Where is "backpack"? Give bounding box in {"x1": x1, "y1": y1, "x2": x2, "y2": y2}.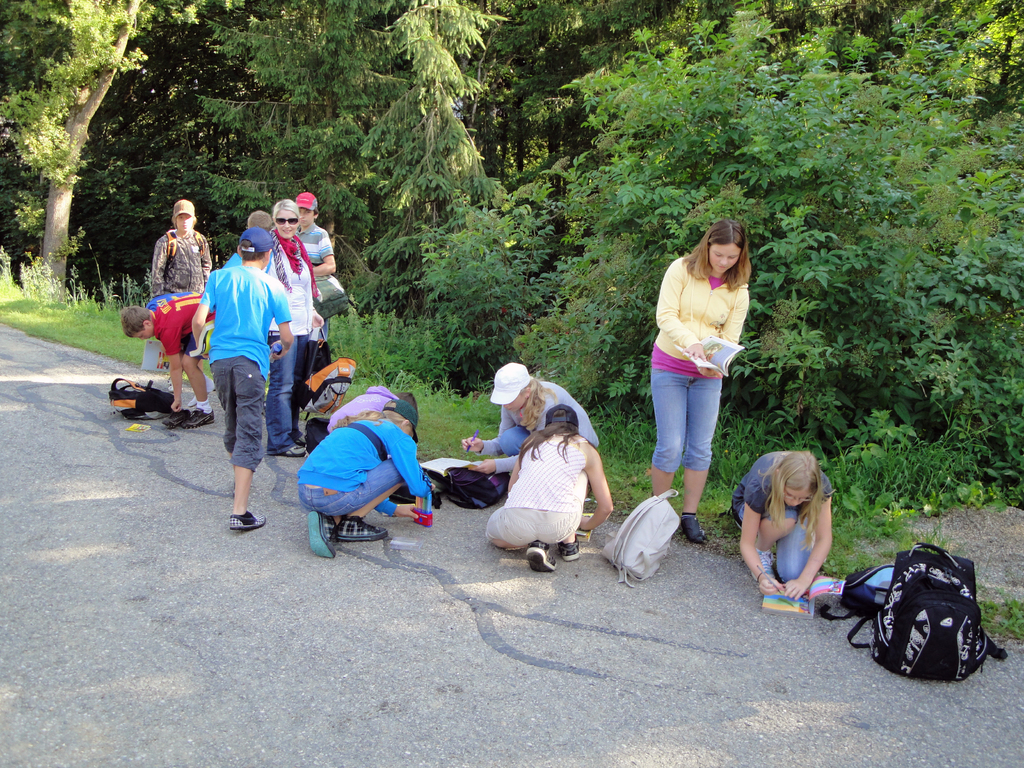
{"x1": 168, "y1": 221, "x2": 205, "y2": 266}.
